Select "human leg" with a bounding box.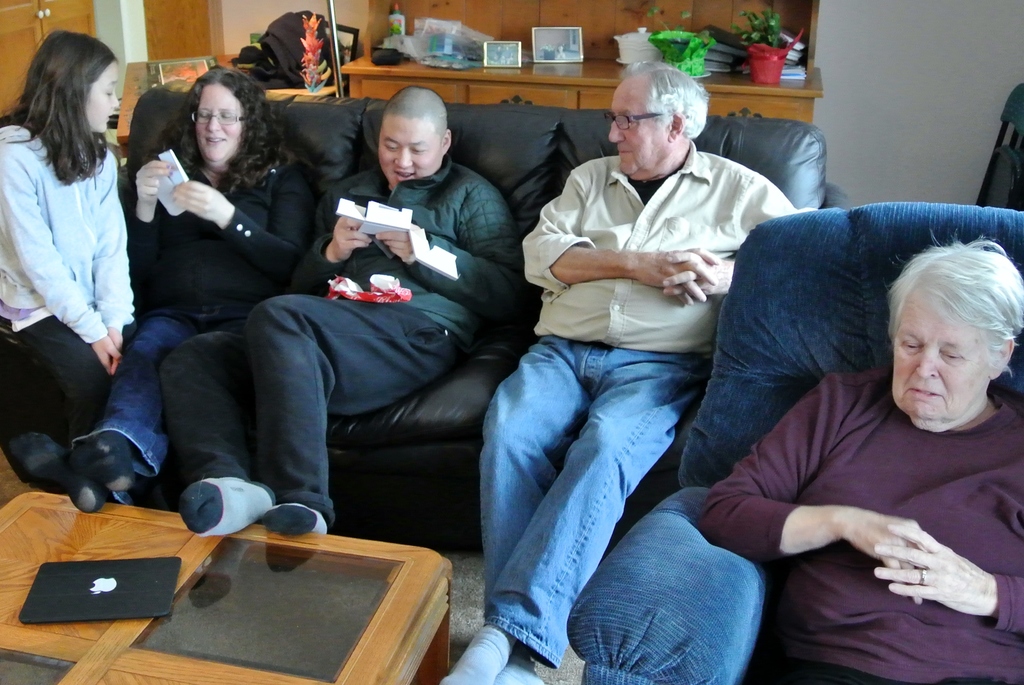
(253,277,467,568).
